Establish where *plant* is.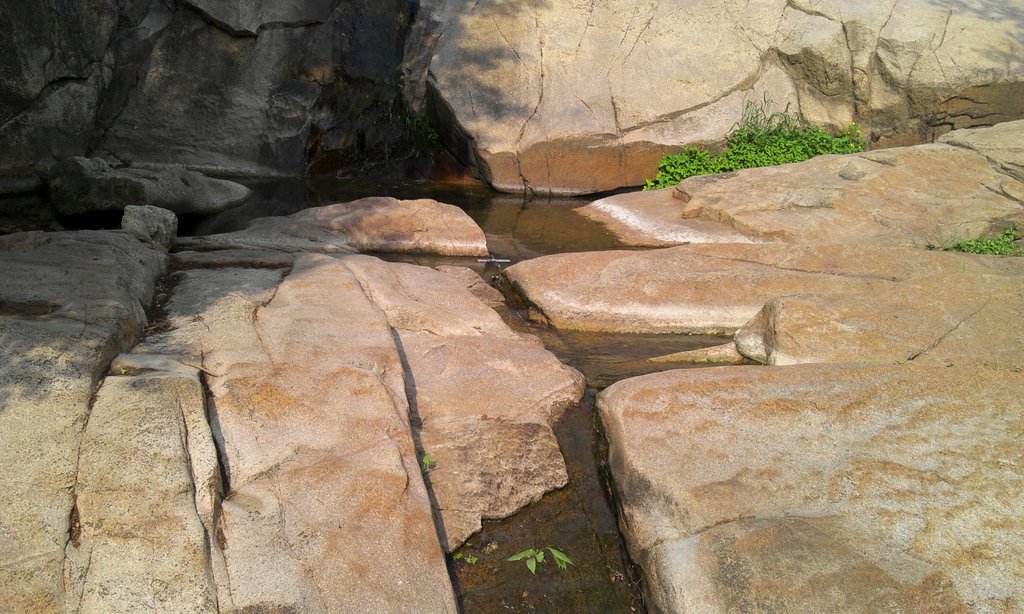
Established at left=417, top=458, right=441, bottom=485.
